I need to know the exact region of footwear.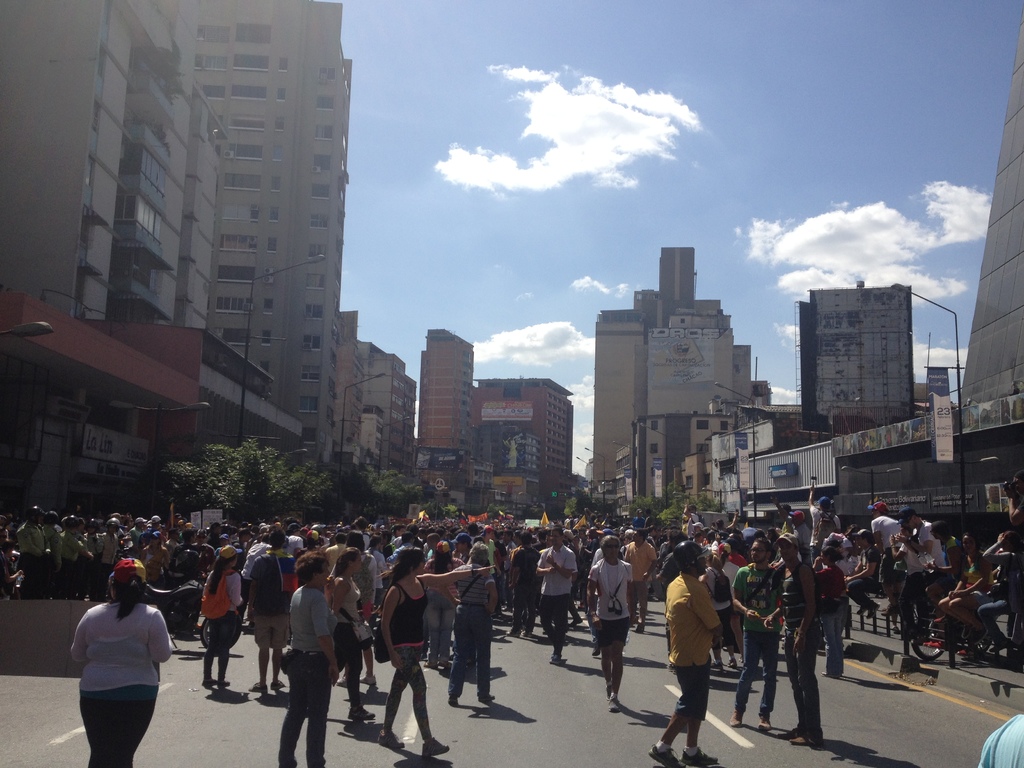
Region: x1=246, y1=678, x2=267, y2=693.
